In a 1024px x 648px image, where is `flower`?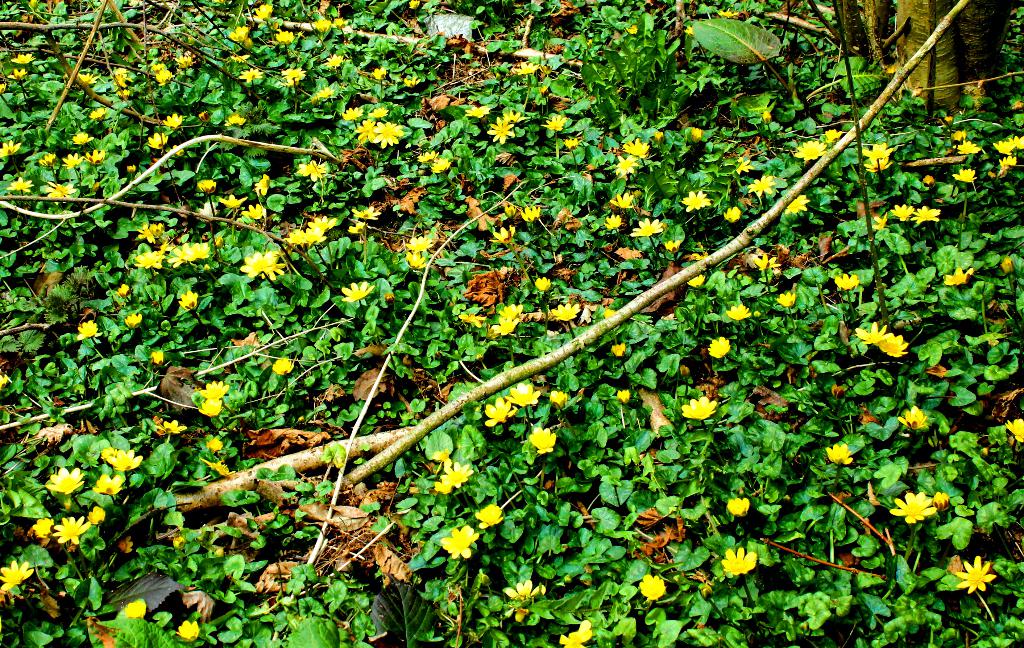
<region>124, 160, 134, 173</region>.
